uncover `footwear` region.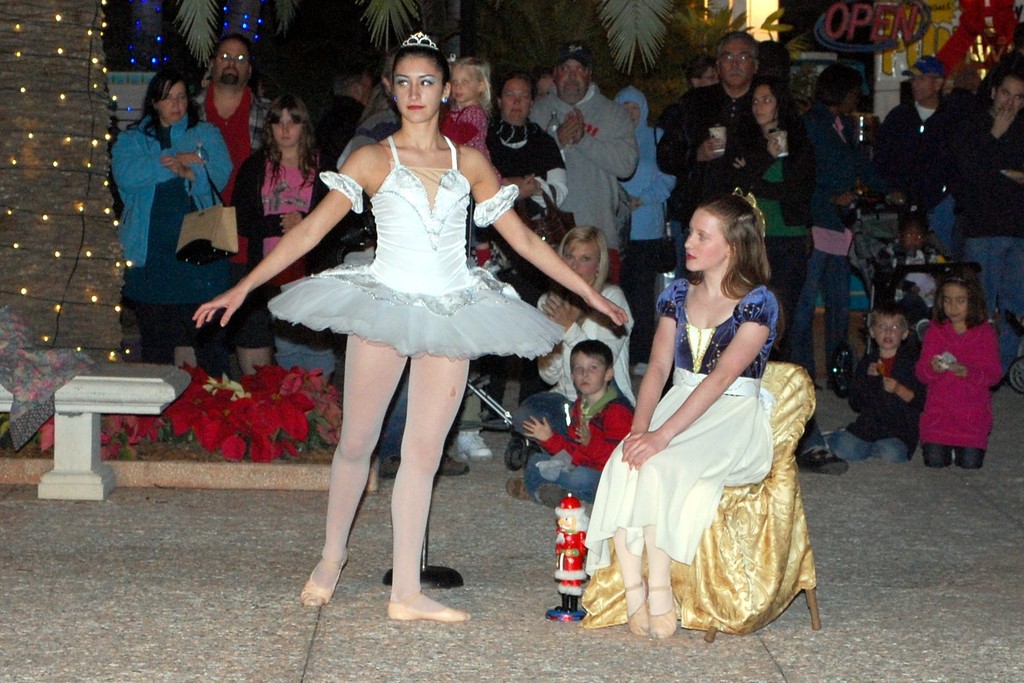
Uncovered: bbox=[551, 479, 581, 506].
